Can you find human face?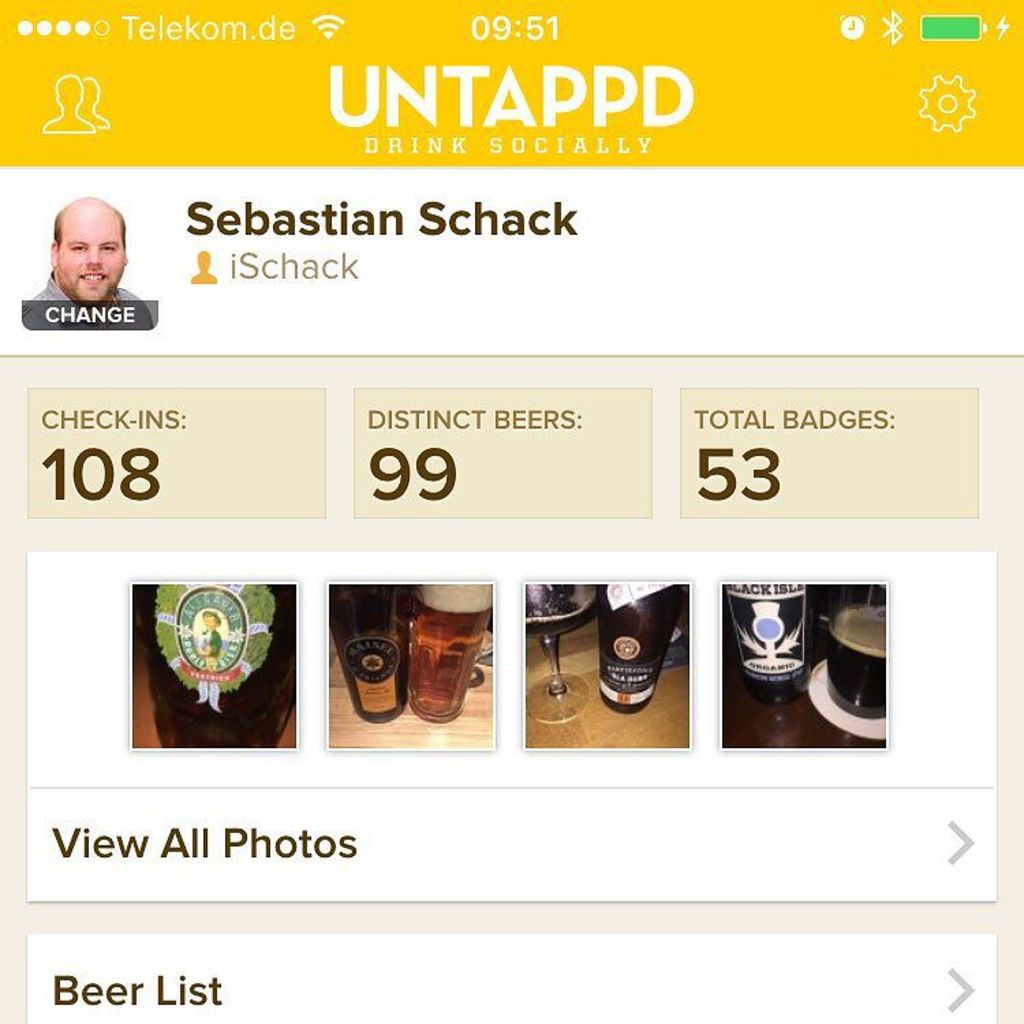
Yes, bounding box: 60:202:128:302.
